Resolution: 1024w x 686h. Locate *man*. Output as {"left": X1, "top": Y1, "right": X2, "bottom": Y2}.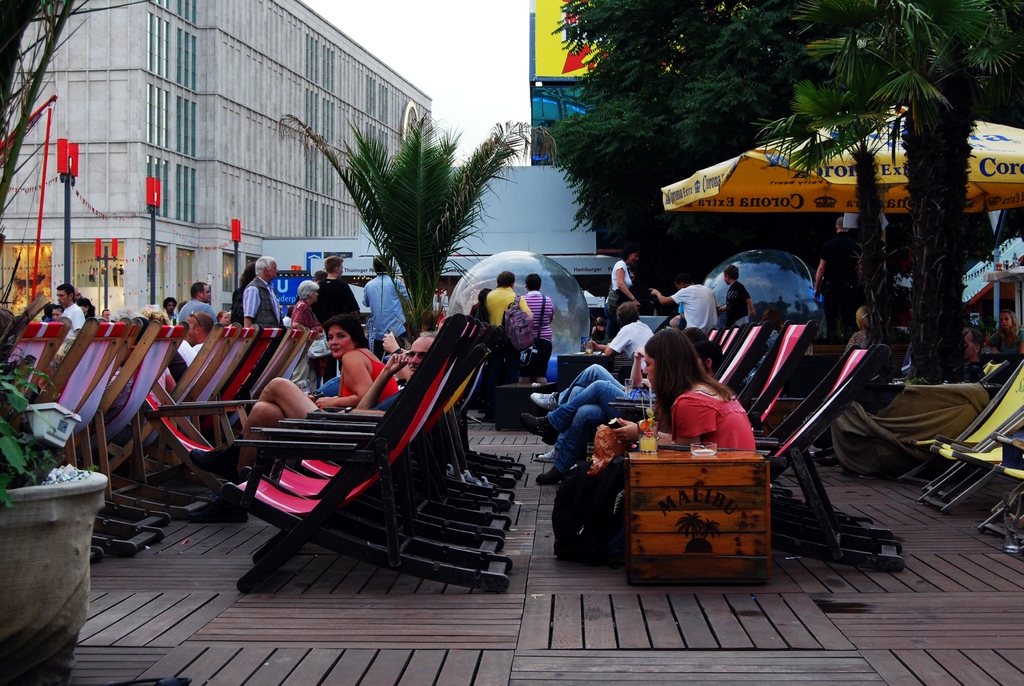
{"left": 181, "top": 281, "right": 225, "bottom": 331}.
